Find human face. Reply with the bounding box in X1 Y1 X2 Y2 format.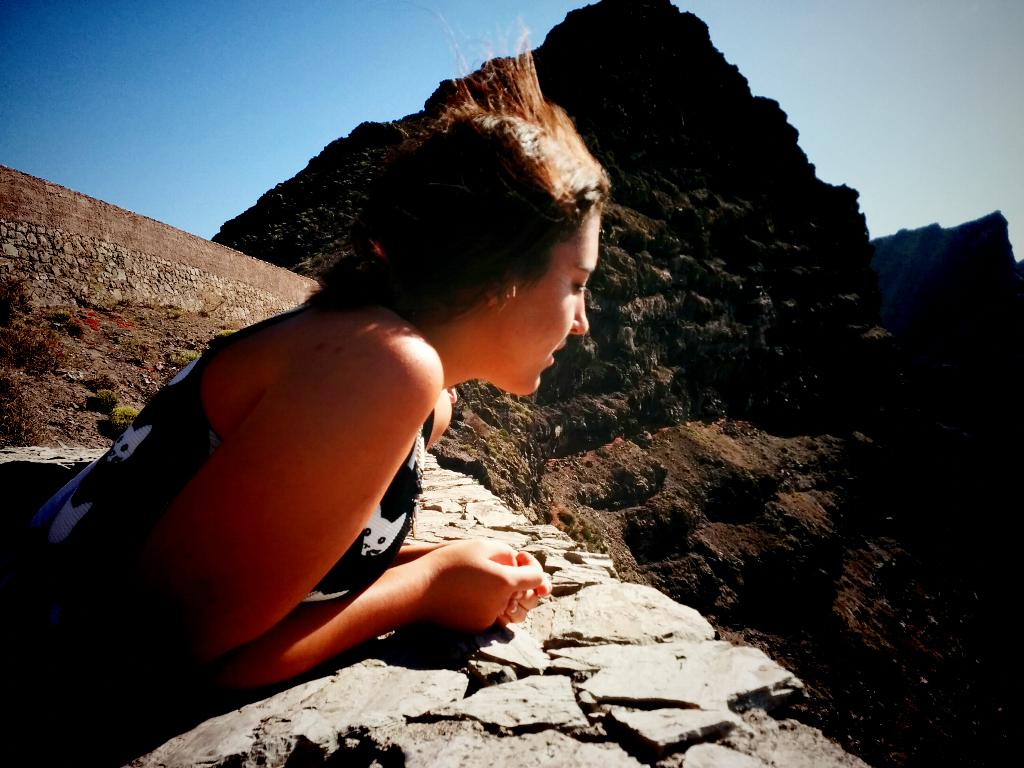
493 193 600 404.
